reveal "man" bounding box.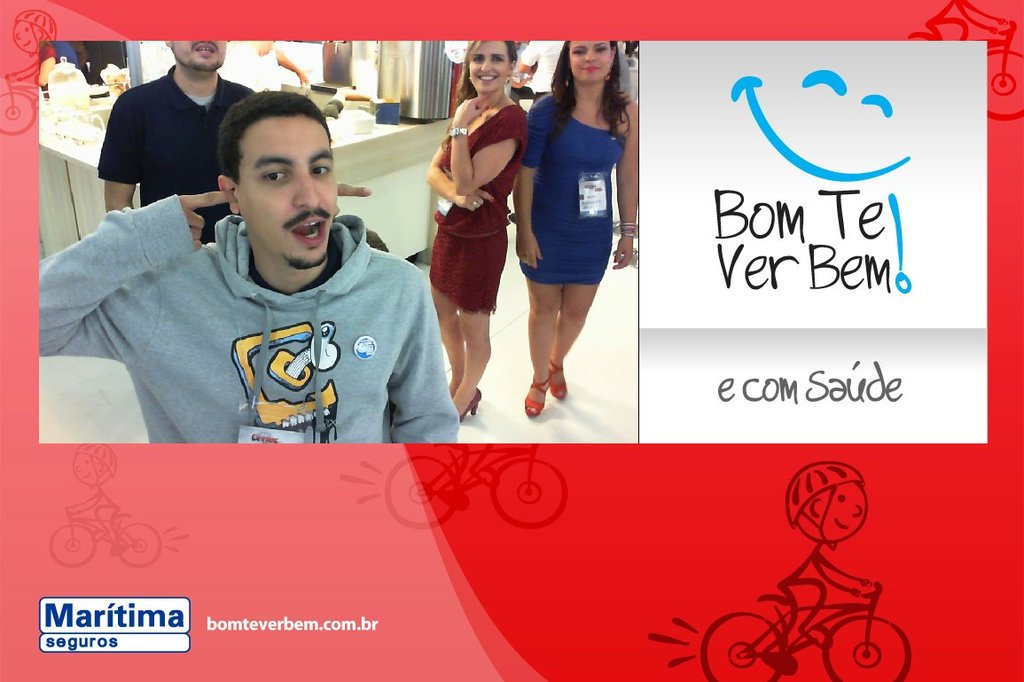
Revealed: box(82, 39, 127, 84).
